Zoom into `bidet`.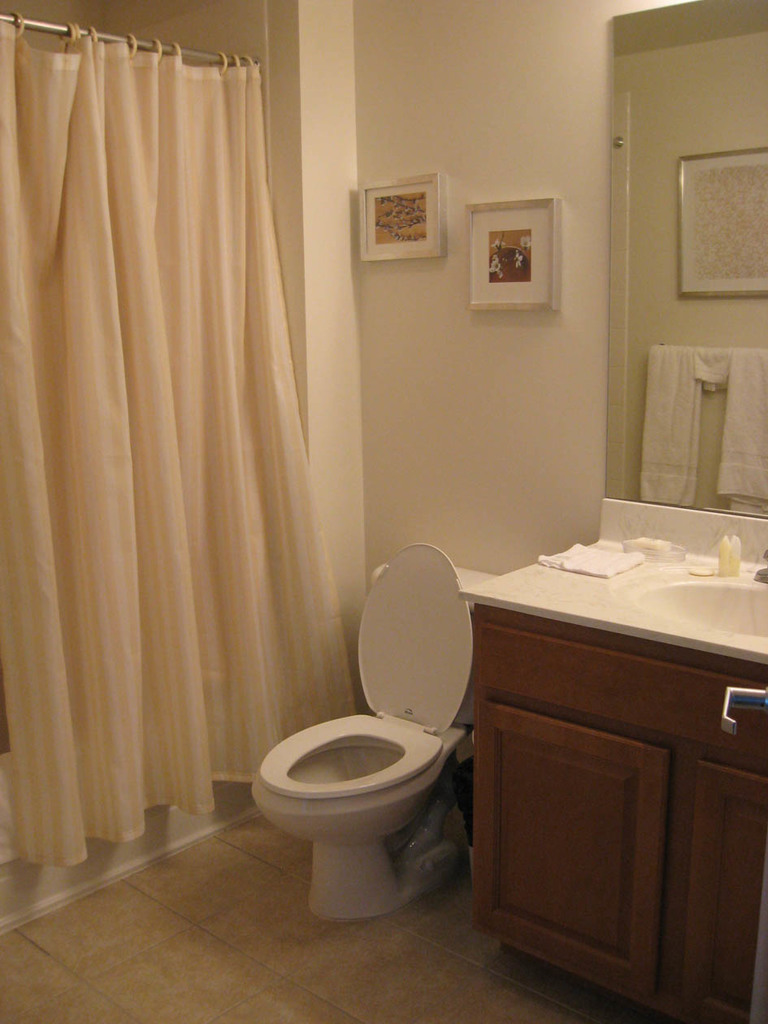
Zoom target: (left=261, top=709, right=441, bottom=918).
